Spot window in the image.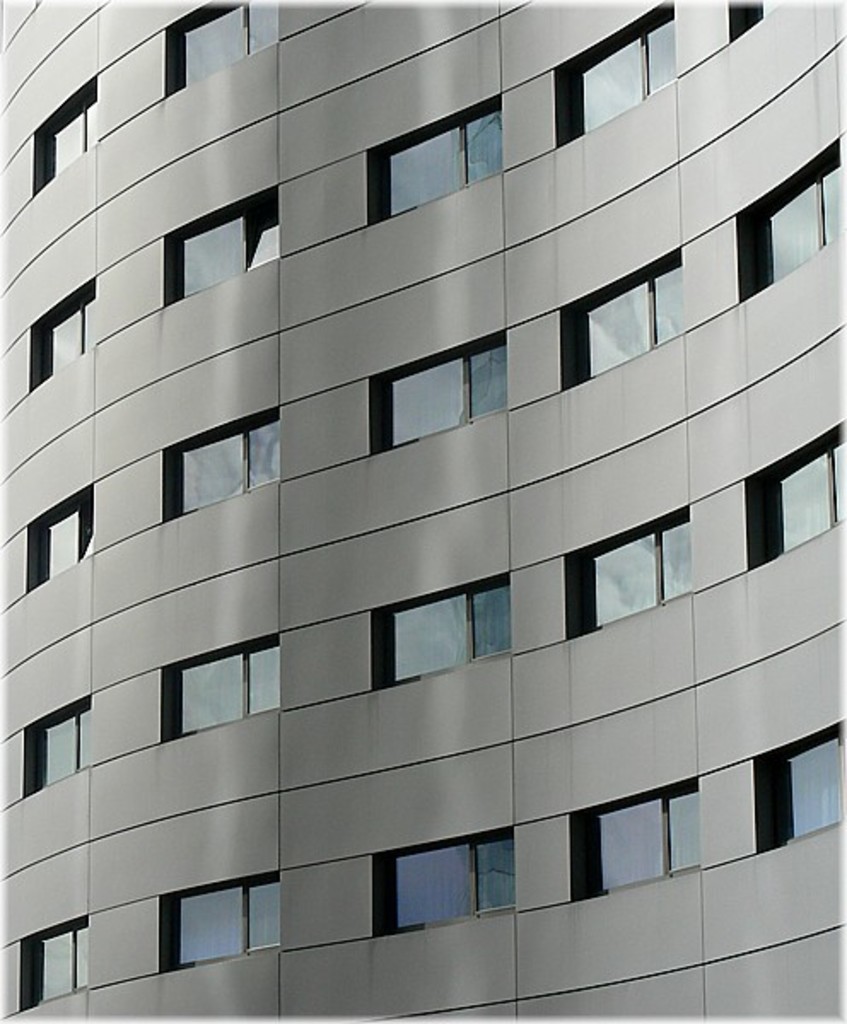
window found at <region>24, 483, 96, 599</region>.
